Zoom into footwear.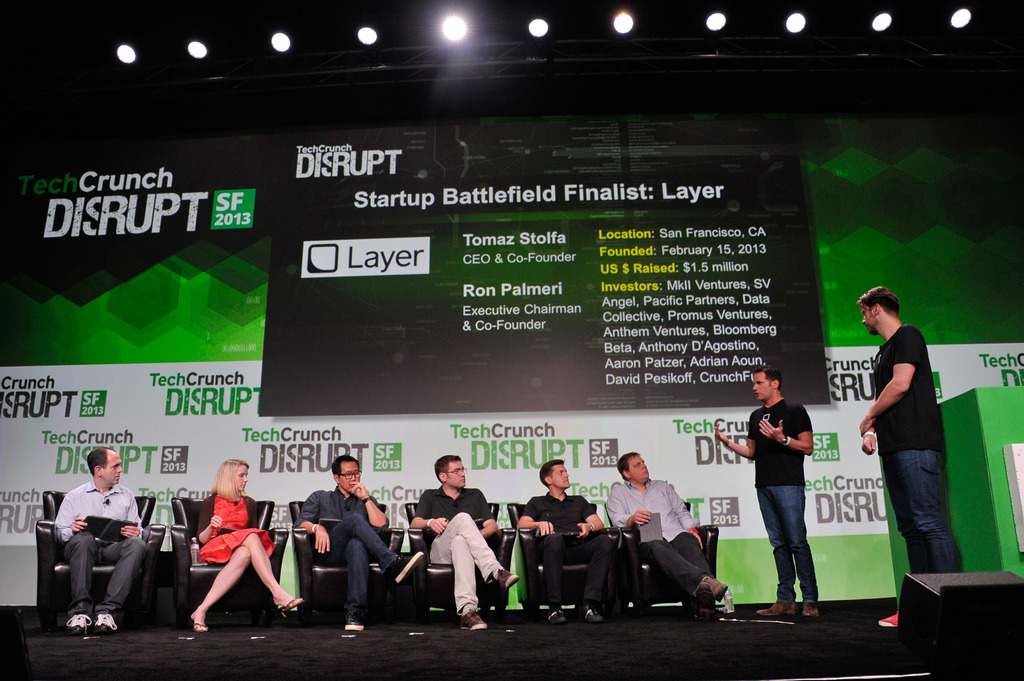
Zoom target: left=390, top=552, right=423, bottom=586.
